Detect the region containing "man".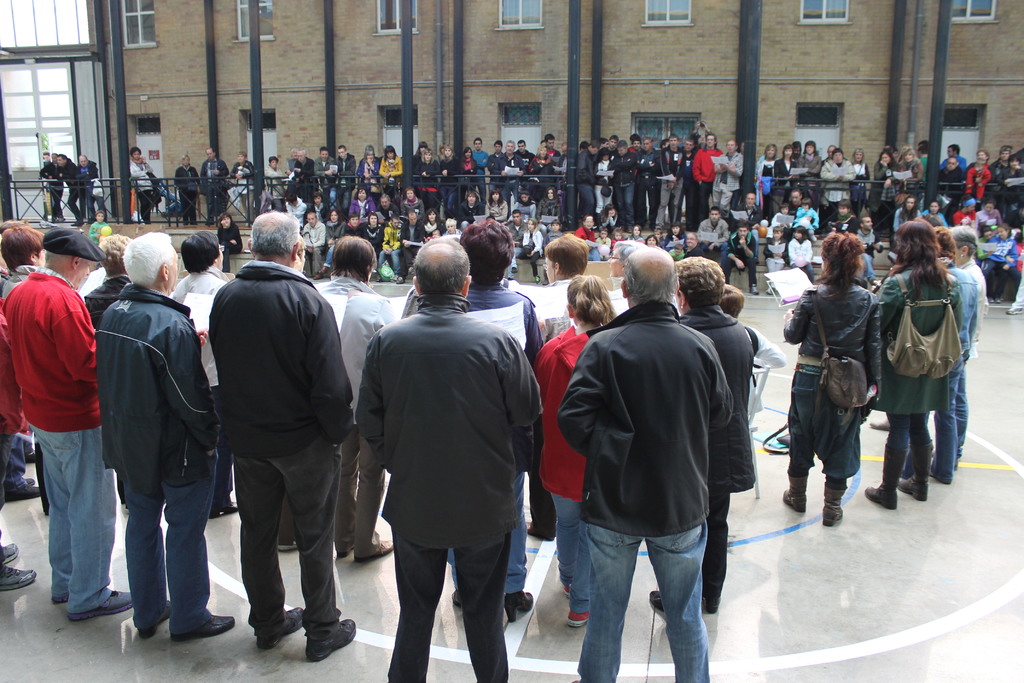
select_region(611, 136, 616, 151).
